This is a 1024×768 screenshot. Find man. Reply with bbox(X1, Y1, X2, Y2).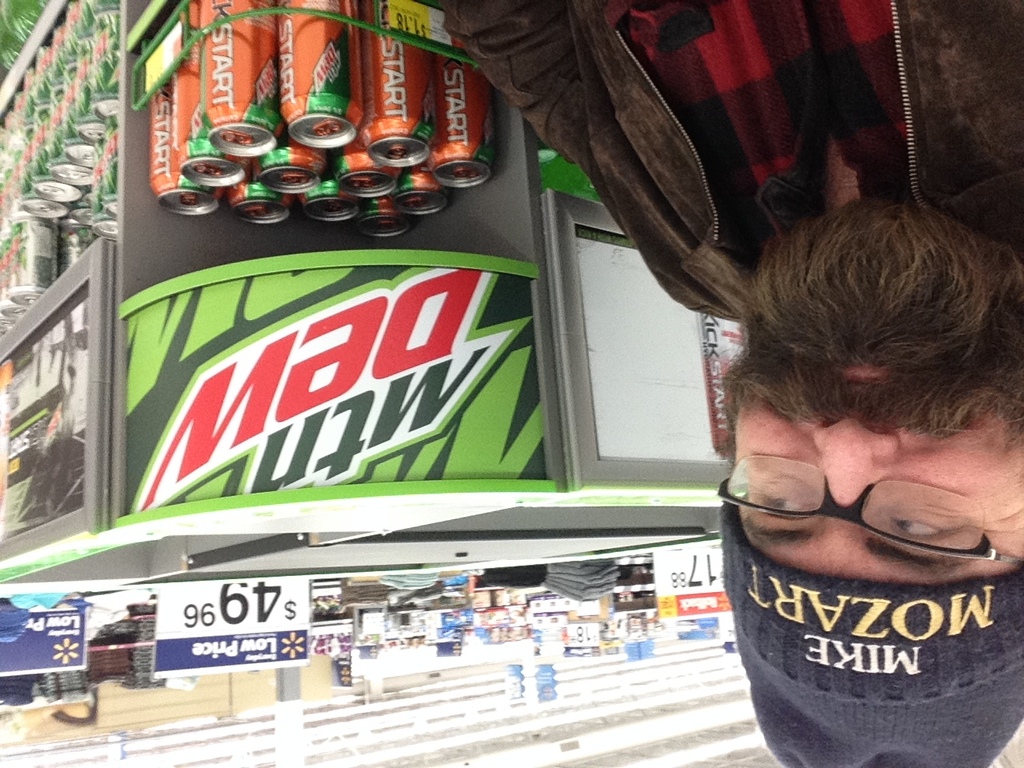
bbox(438, 0, 1023, 767).
